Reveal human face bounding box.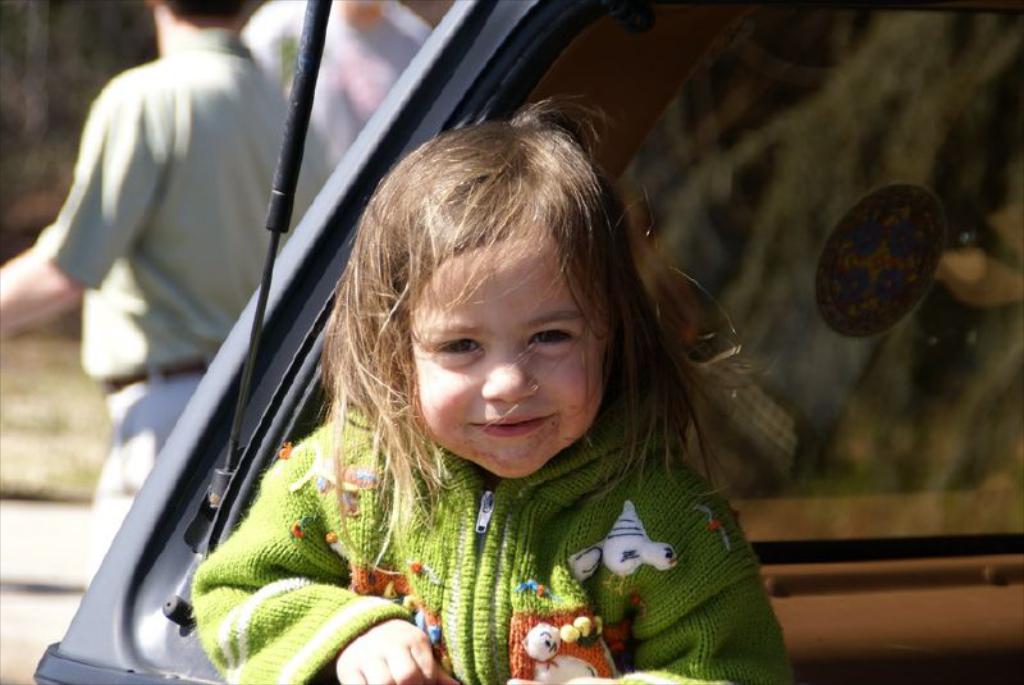
Revealed: (397,216,621,478).
